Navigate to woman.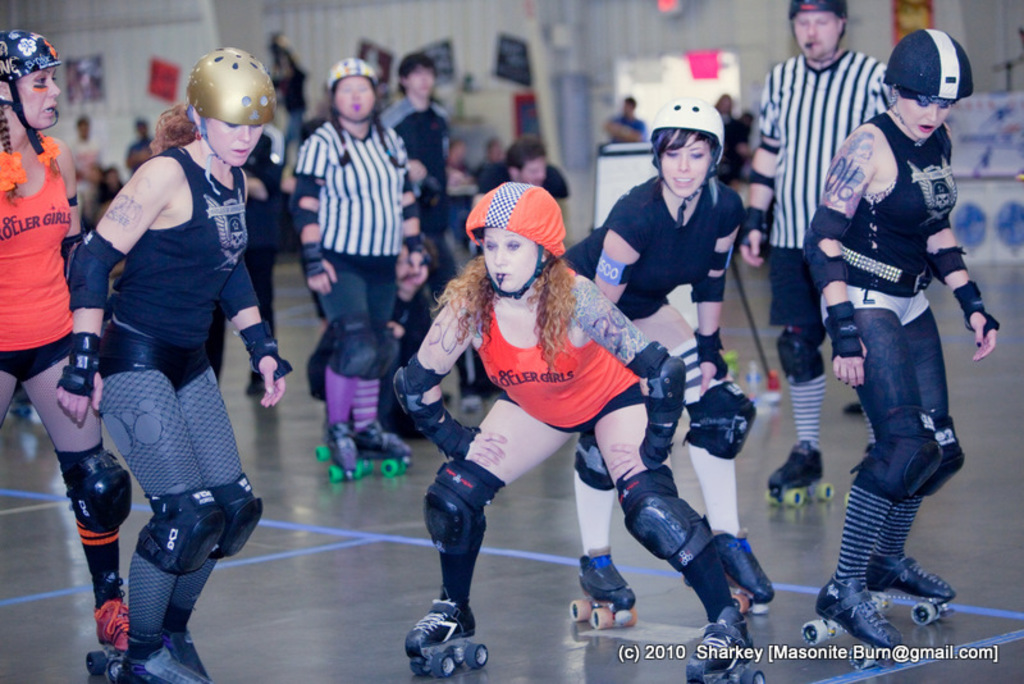
Navigation target: rect(0, 24, 145, 651).
